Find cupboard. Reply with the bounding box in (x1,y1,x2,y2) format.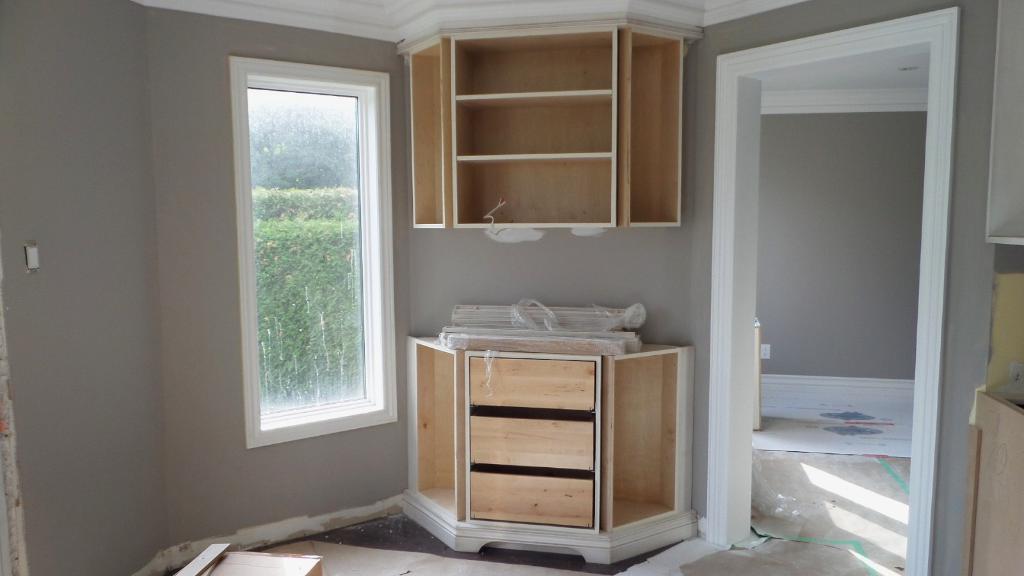
(408,25,684,230).
